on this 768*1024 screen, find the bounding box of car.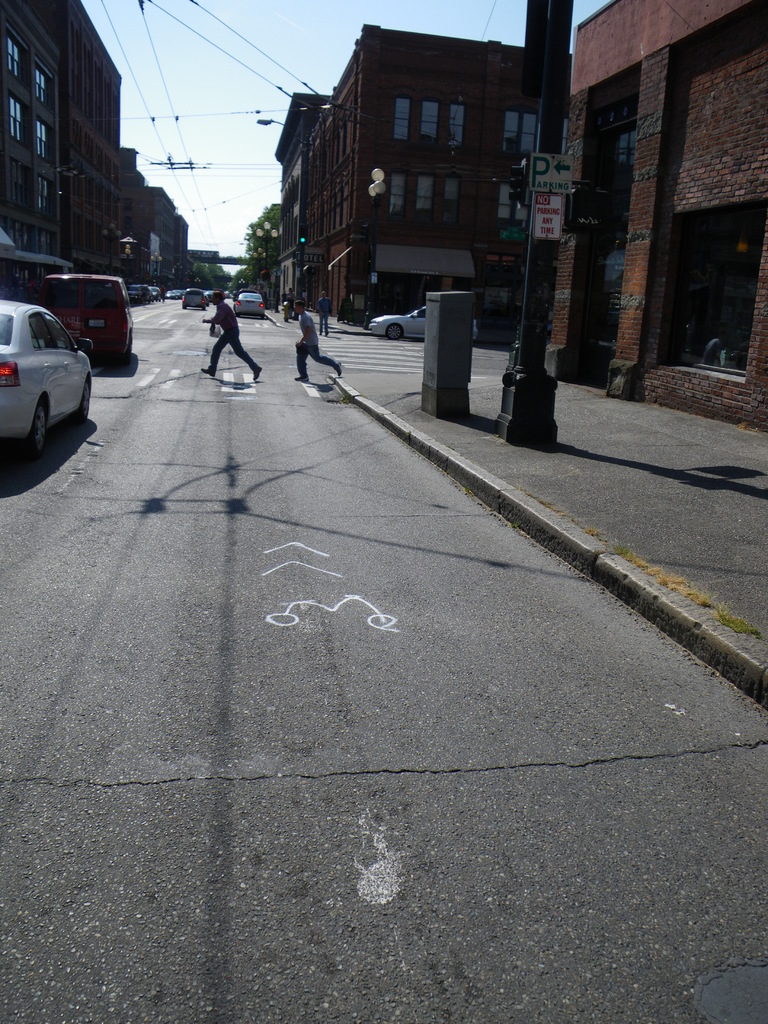
Bounding box: locate(367, 293, 486, 348).
